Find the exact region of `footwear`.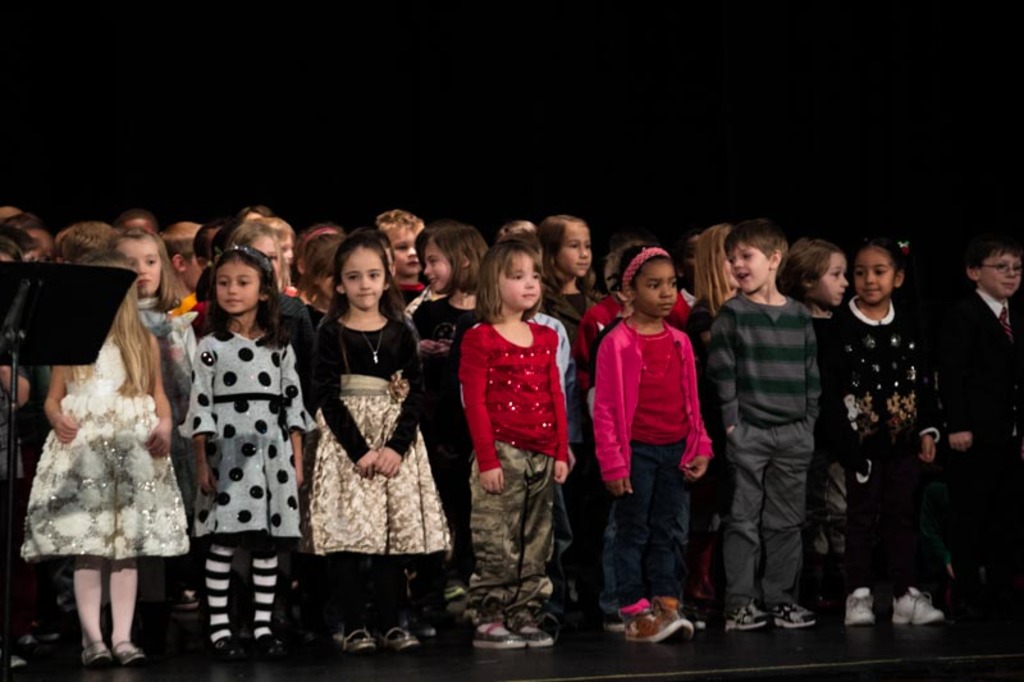
Exact region: <bbox>209, 635, 236, 656</bbox>.
